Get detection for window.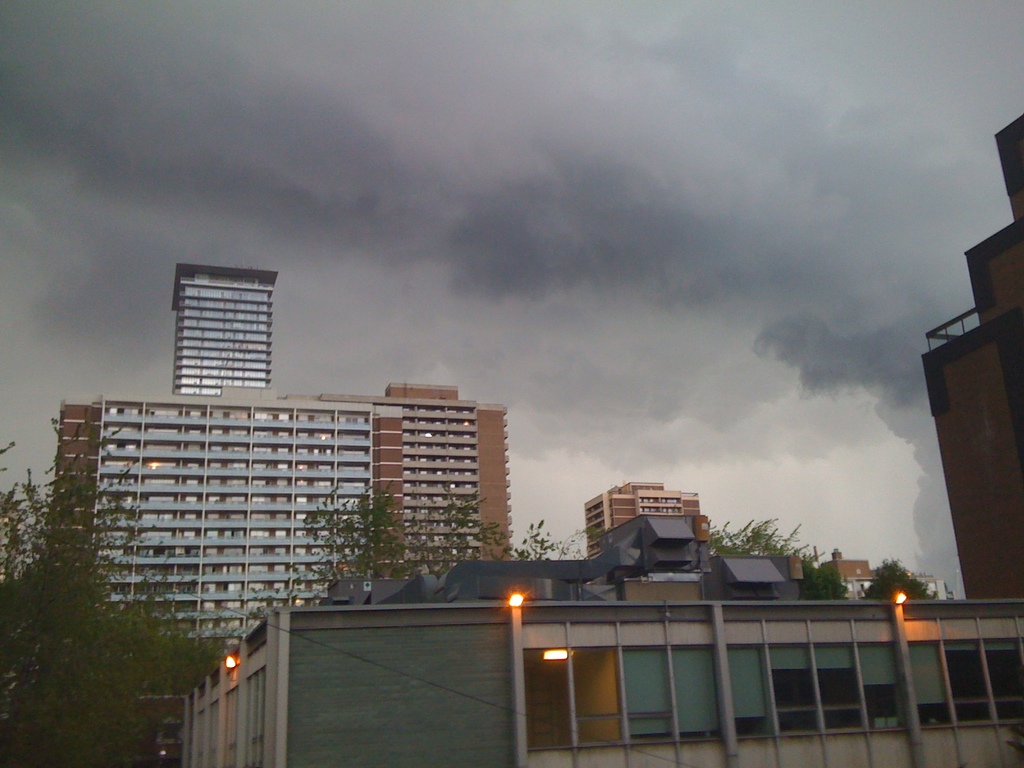
Detection: 778 640 815 739.
